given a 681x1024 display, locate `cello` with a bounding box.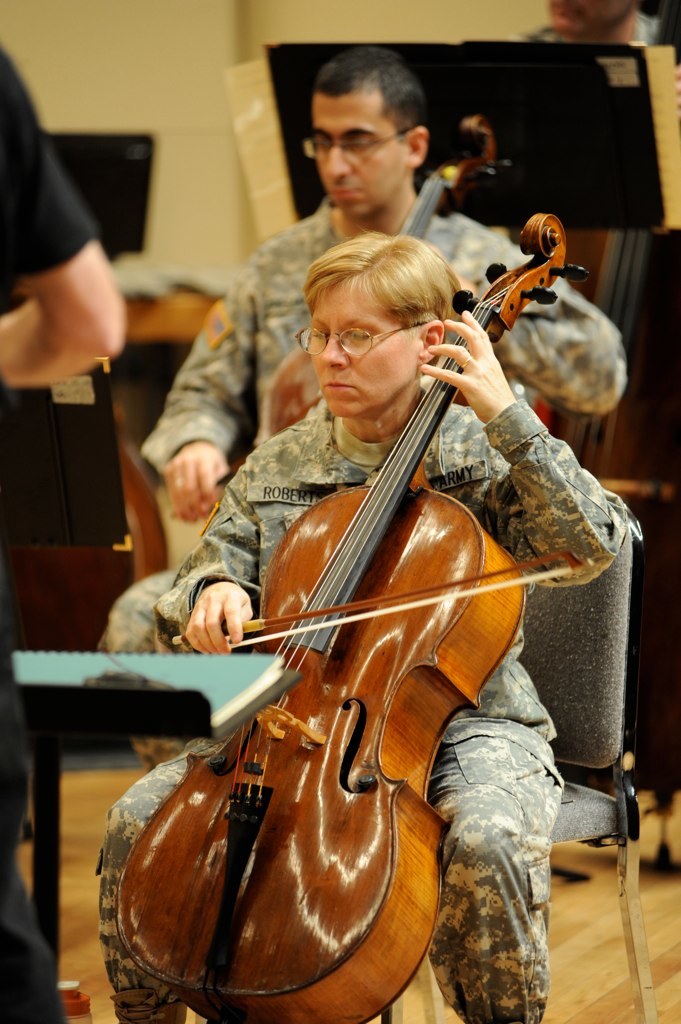
Located: 173,121,514,517.
